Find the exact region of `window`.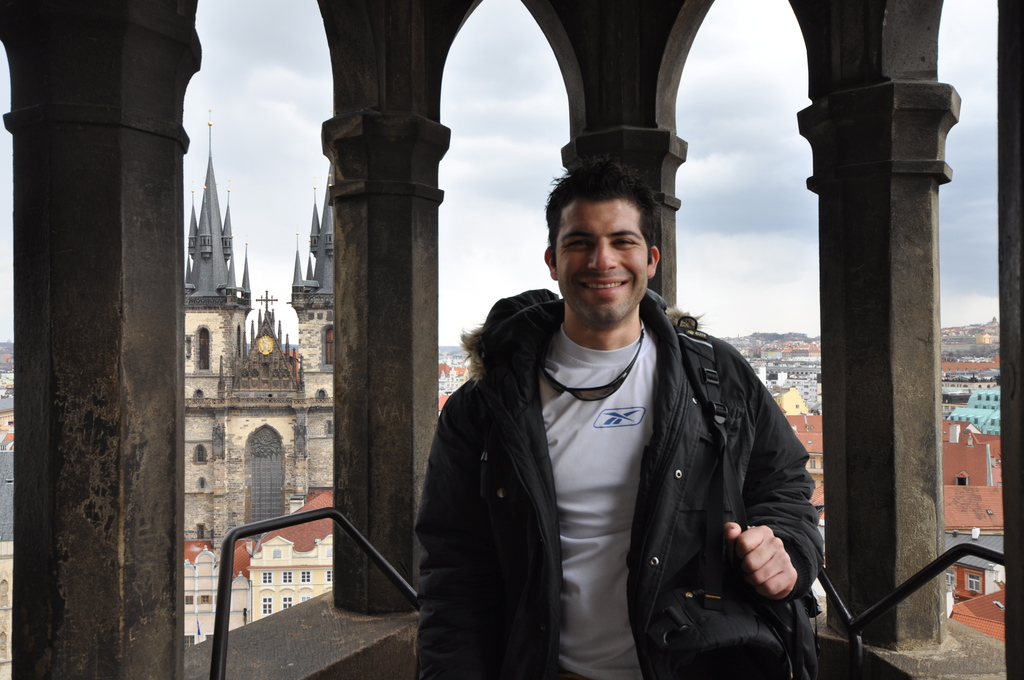
Exact region: [325,572,335,585].
